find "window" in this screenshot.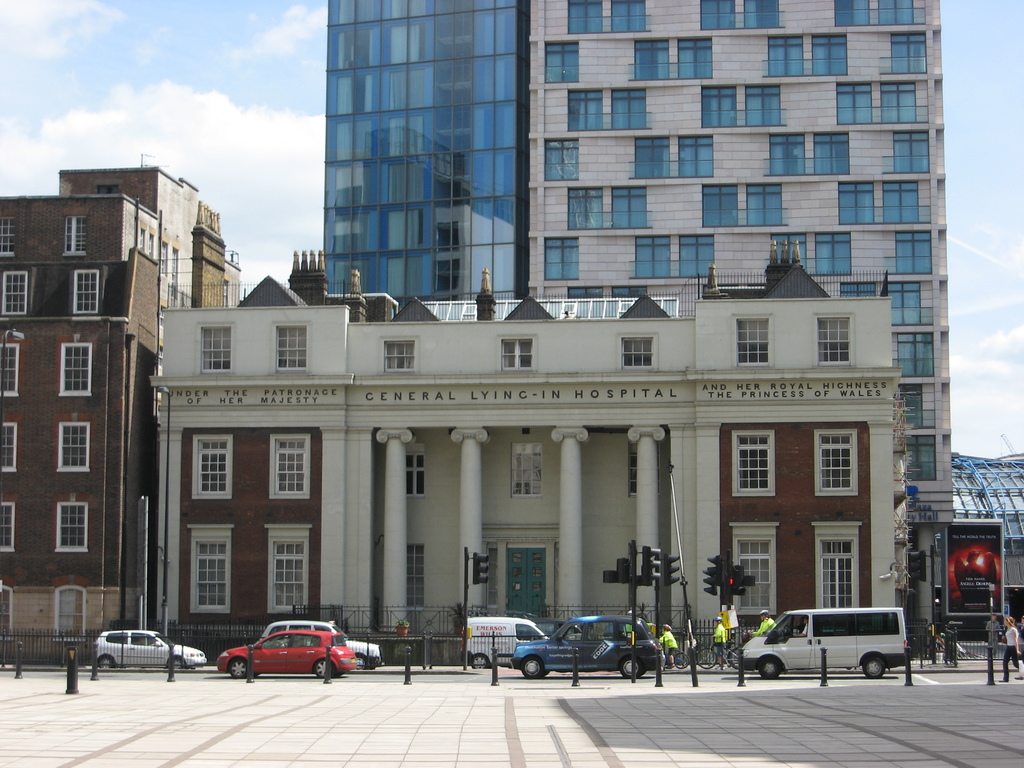
The bounding box for "window" is detection(743, 0, 778, 28).
